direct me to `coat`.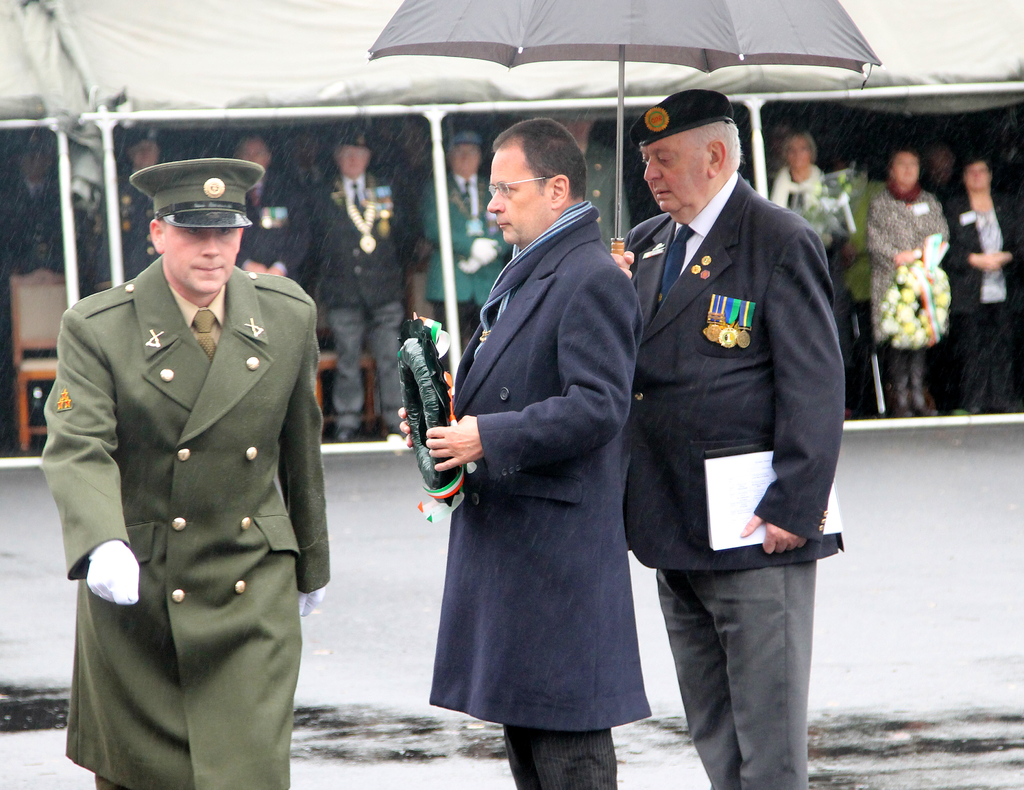
Direction: (x1=426, y1=198, x2=652, y2=747).
